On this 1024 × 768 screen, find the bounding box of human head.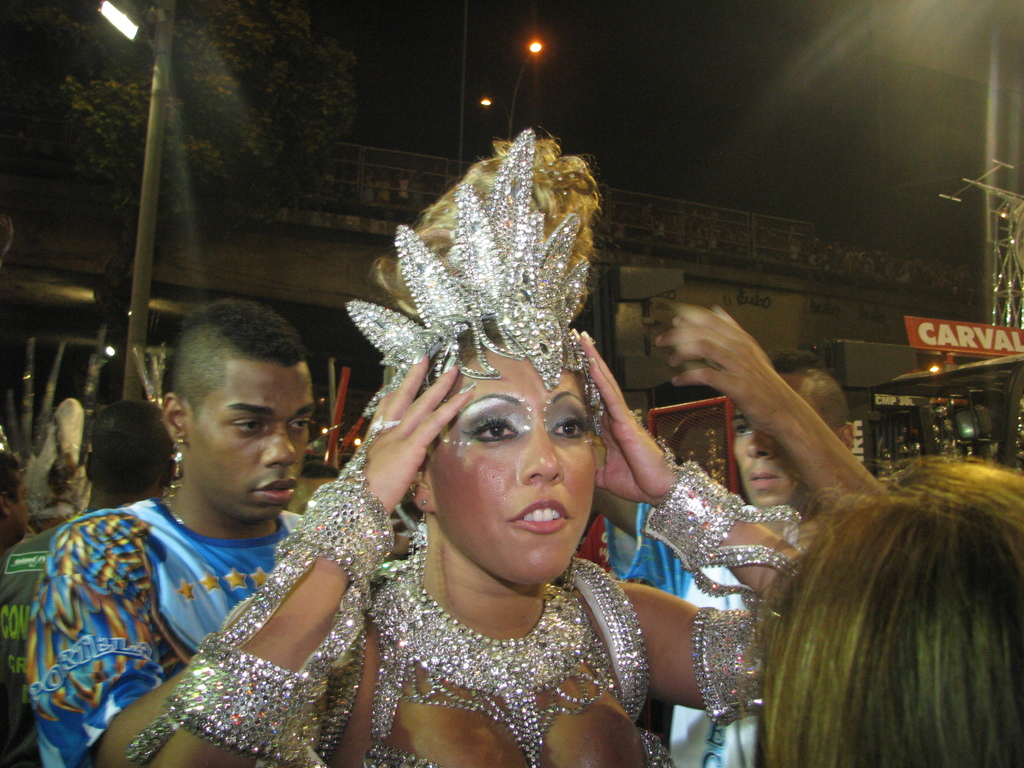
Bounding box: locate(374, 362, 630, 586).
